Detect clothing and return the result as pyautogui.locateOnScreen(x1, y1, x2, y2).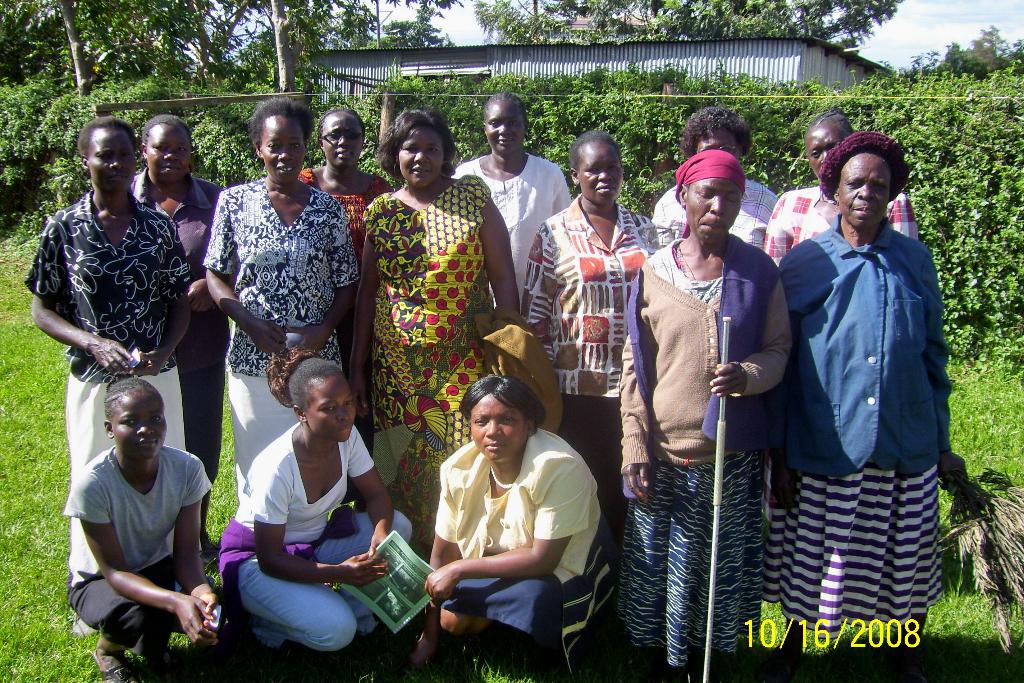
pyautogui.locateOnScreen(405, 430, 623, 682).
